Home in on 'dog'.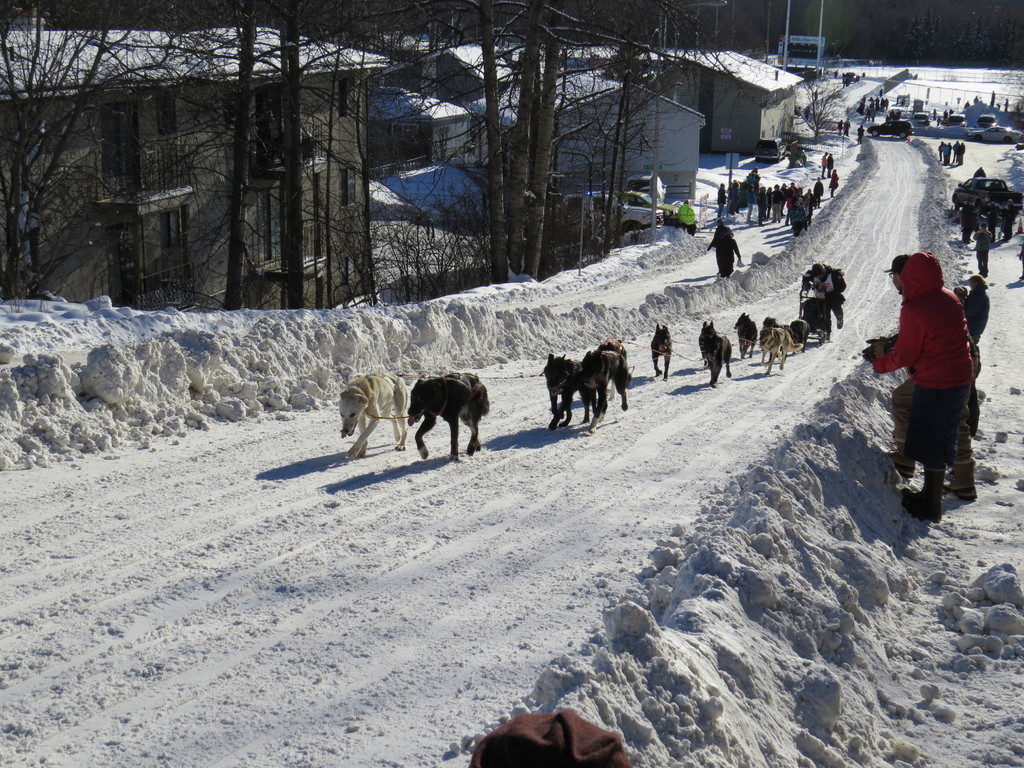
Homed in at crop(333, 376, 406, 465).
